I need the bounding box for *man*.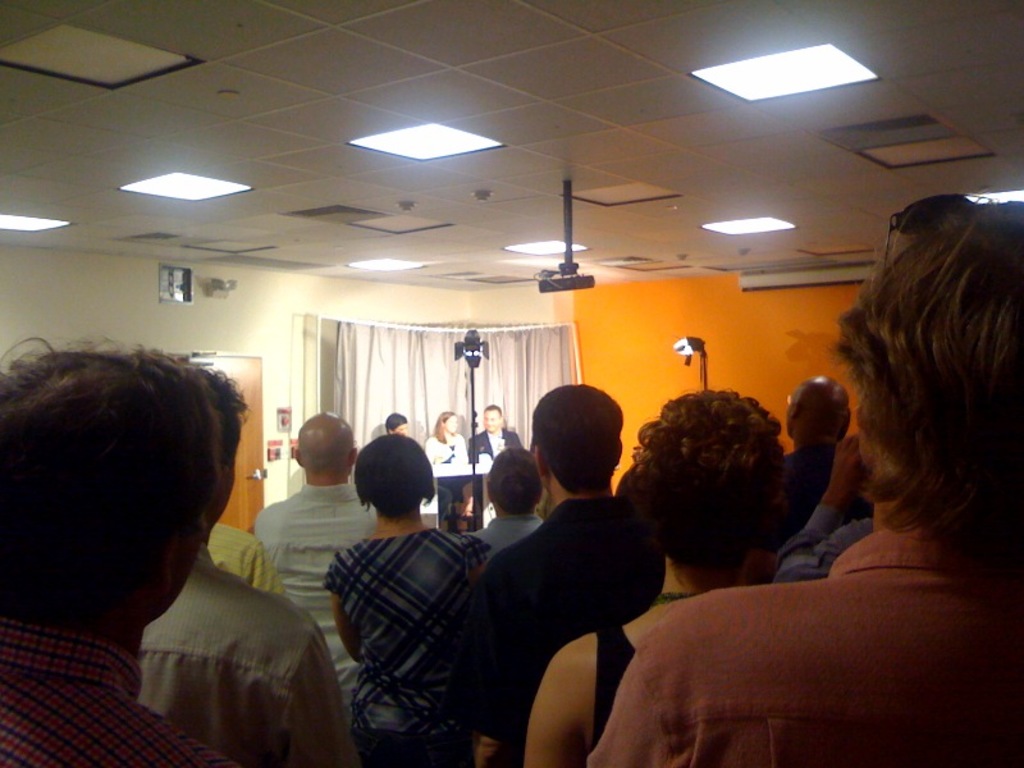
Here it is: bbox(255, 410, 392, 724).
